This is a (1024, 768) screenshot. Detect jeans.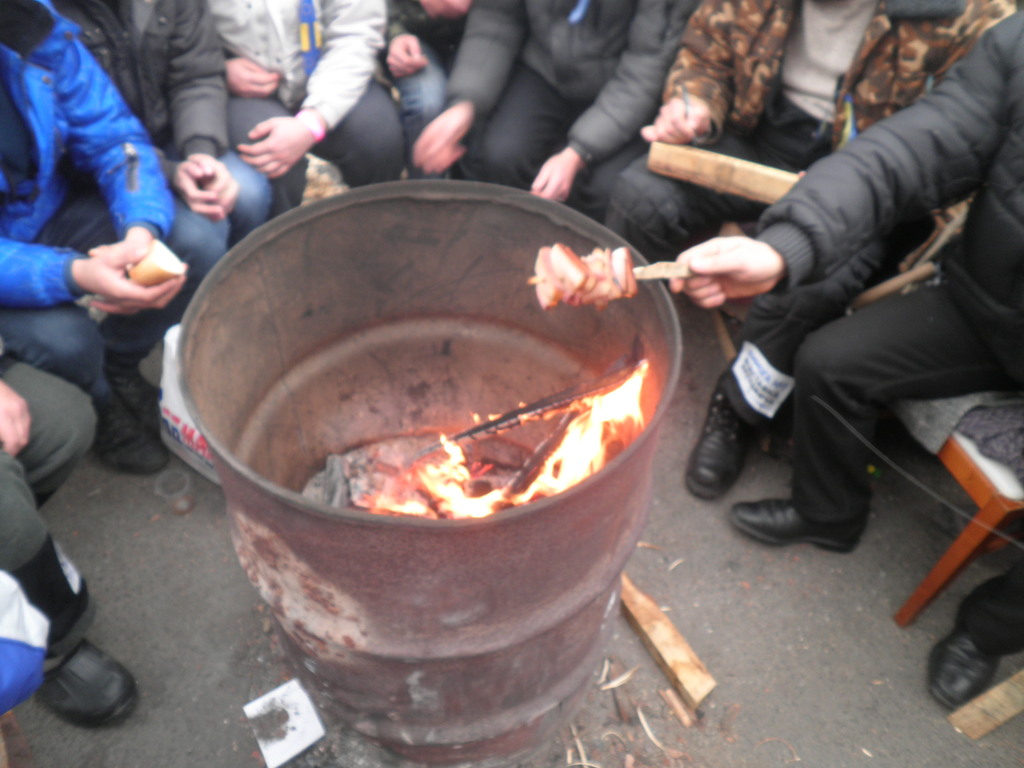
detection(49, 150, 273, 376).
